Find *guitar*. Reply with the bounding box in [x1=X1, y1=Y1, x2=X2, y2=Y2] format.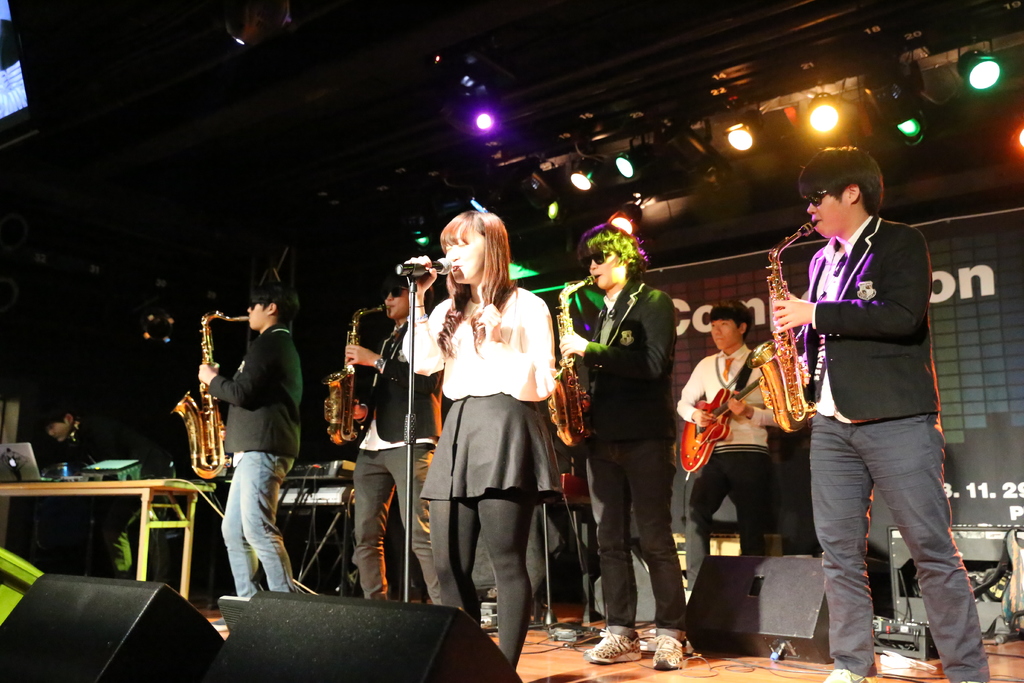
[x1=676, y1=374, x2=763, y2=479].
